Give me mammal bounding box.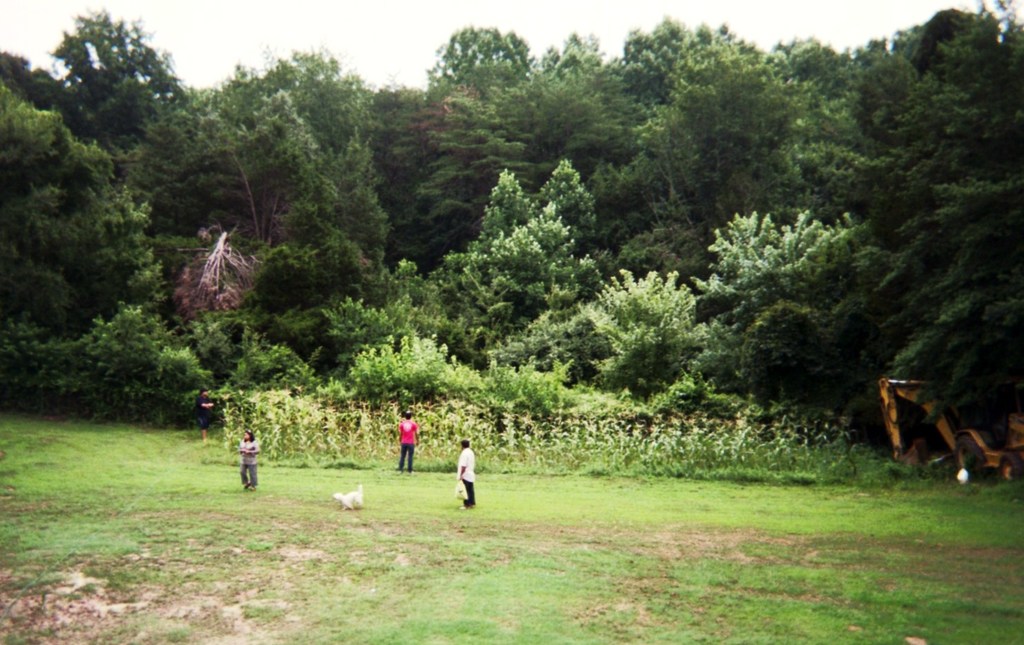
bbox=[451, 439, 488, 510].
